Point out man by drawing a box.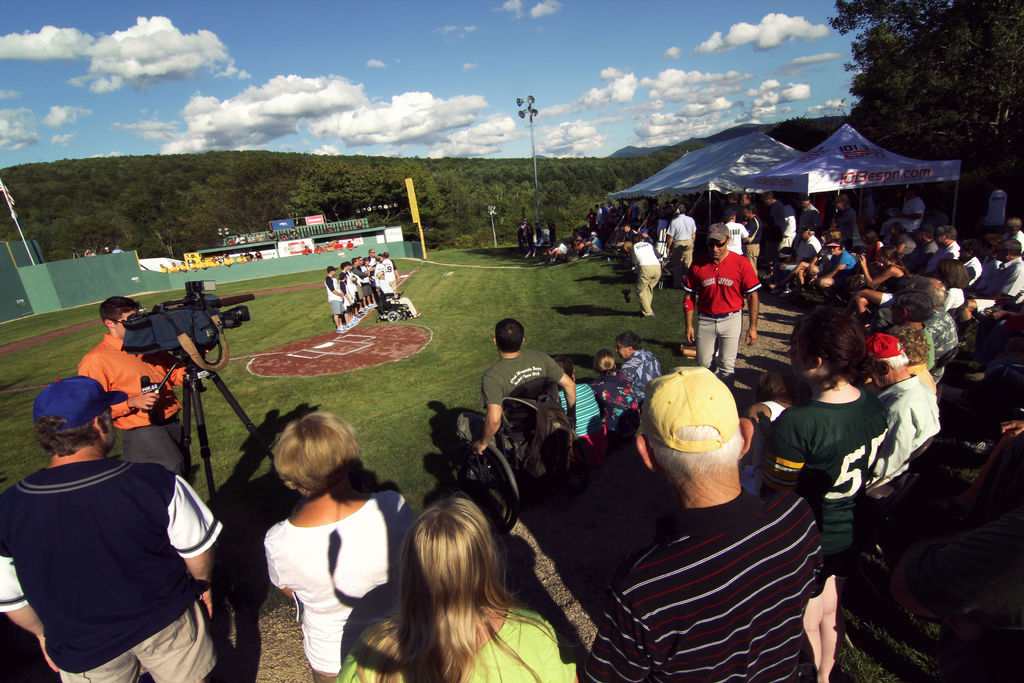
left=755, top=194, right=787, bottom=278.
